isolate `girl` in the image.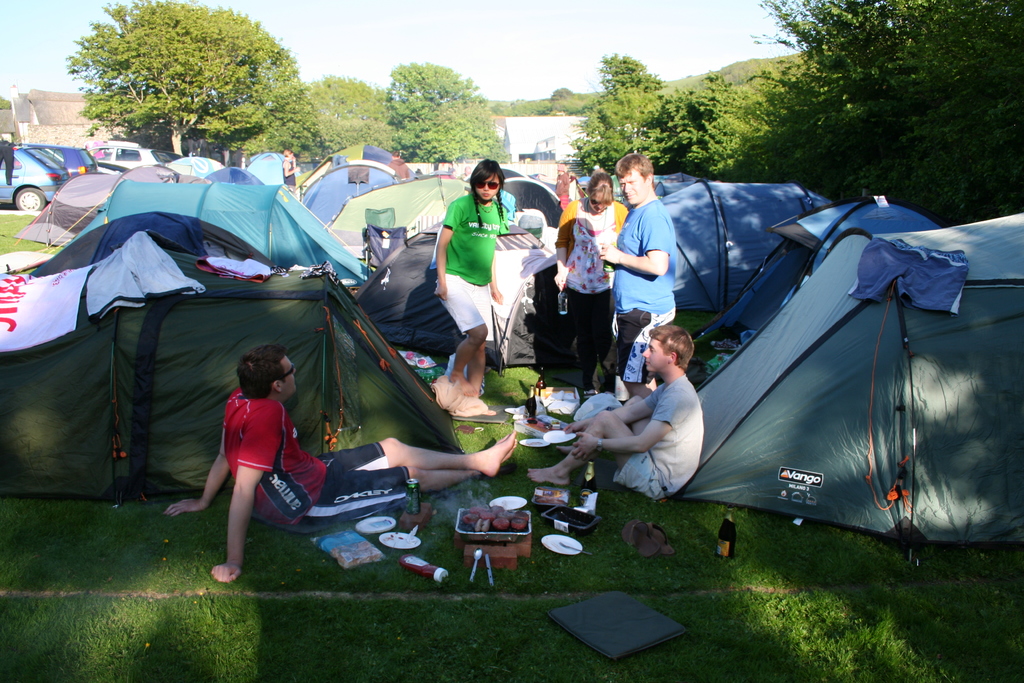
Isolated region: 436, 158, 504, 416.
